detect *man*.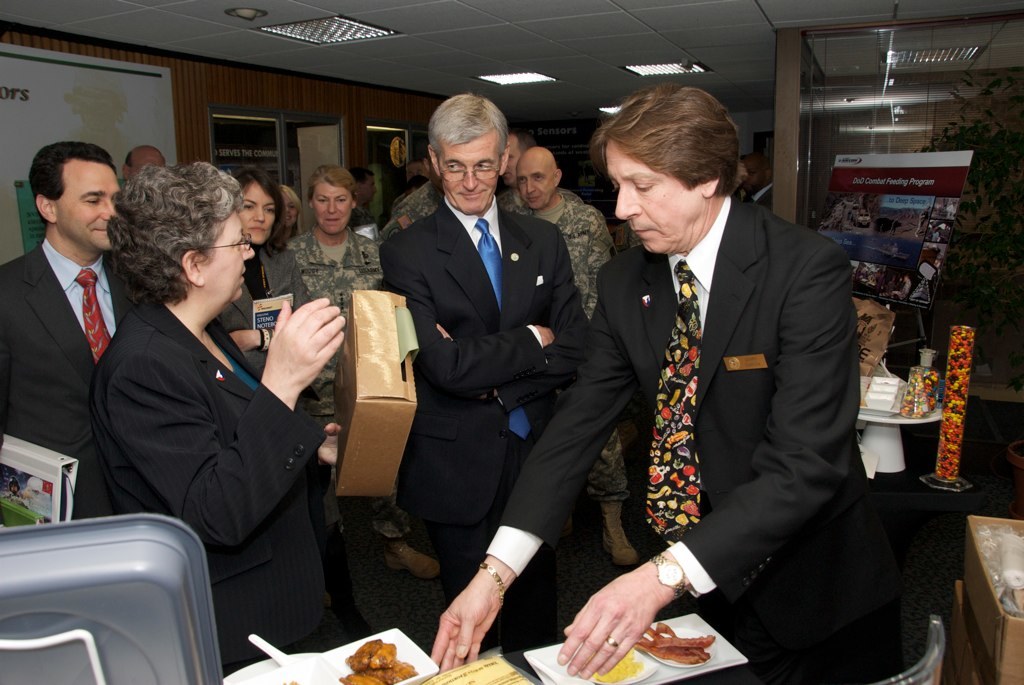
Detected at l=496, t=134, r=539, b=212.
